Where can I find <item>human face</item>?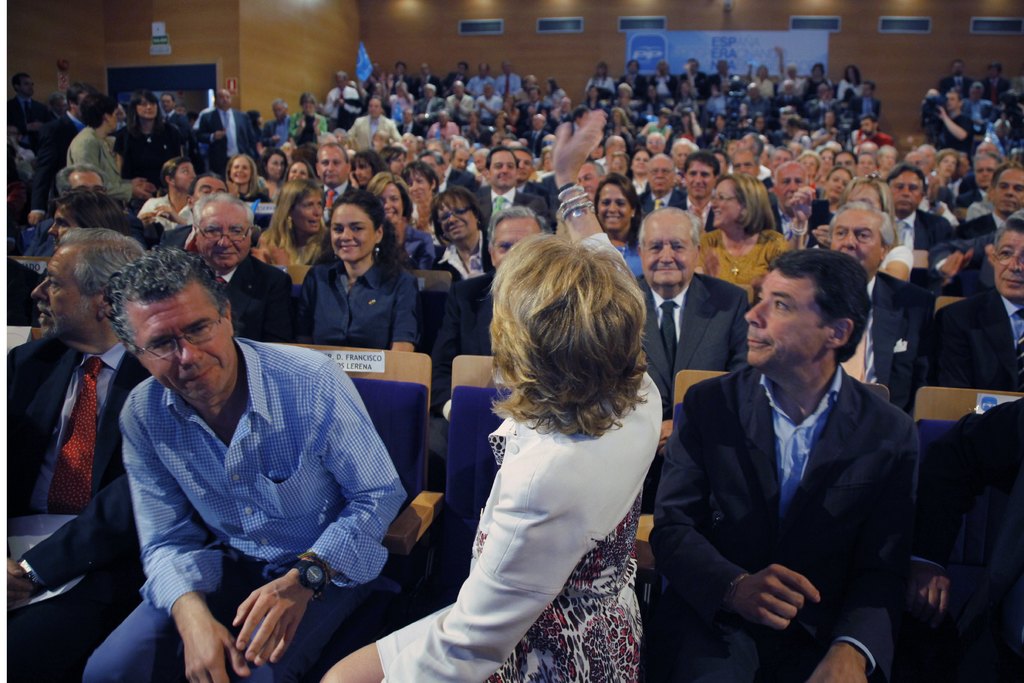
You can find it at l=333, t=207, r=381, b=263.
